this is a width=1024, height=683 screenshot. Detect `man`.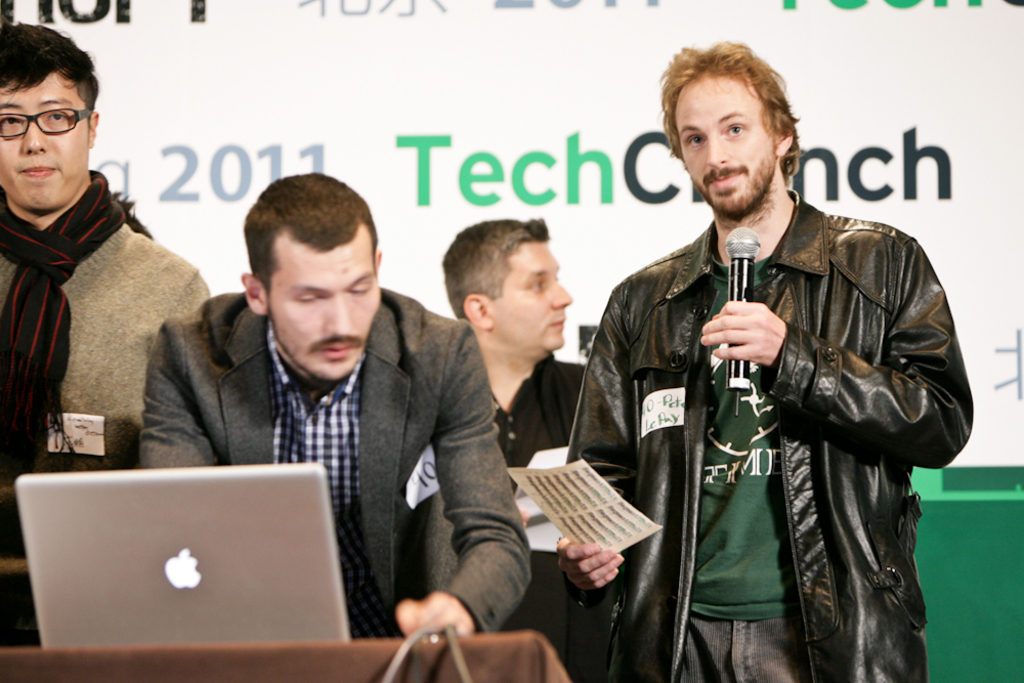
(105,179,519,640).
